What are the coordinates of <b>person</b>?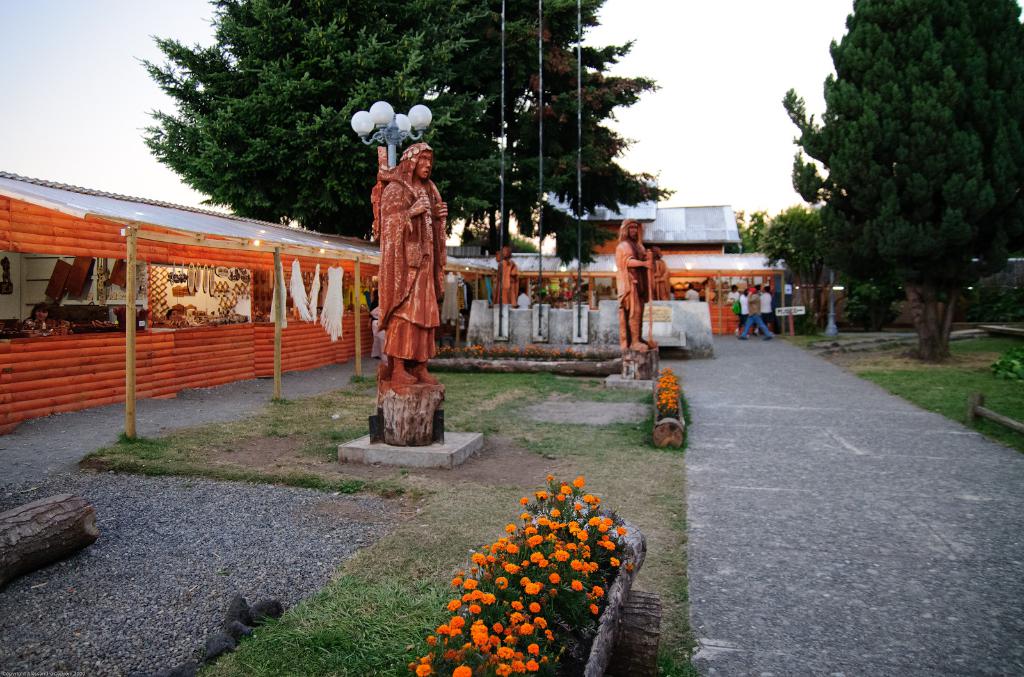
locate(616, 216, 655, 354).
